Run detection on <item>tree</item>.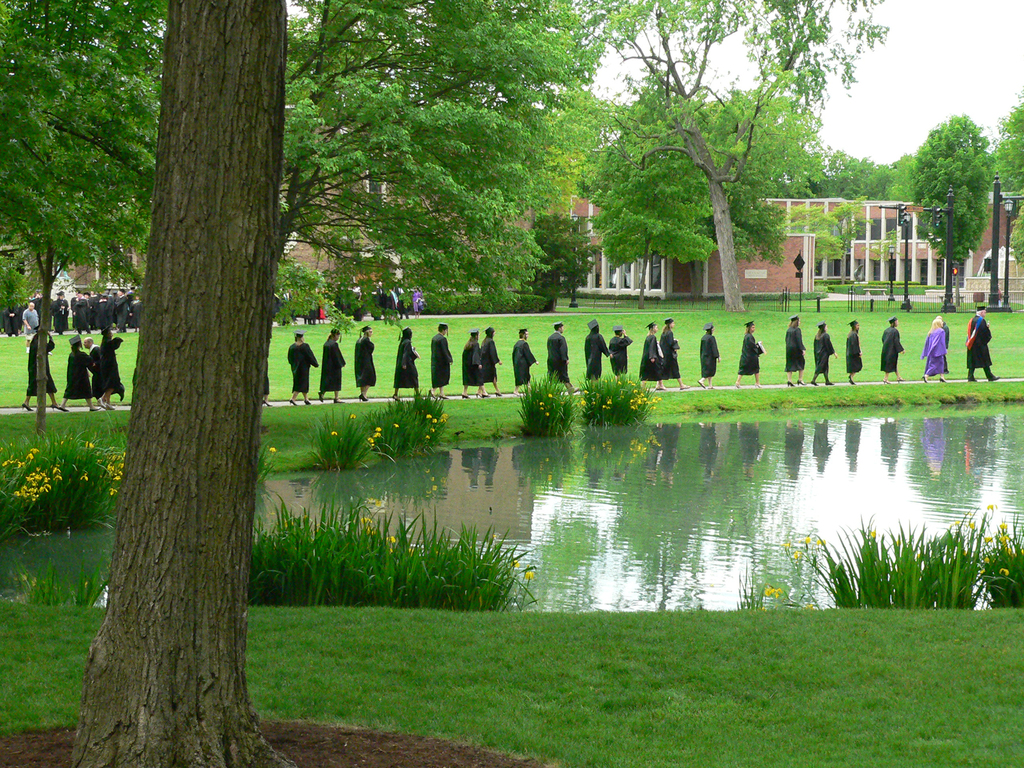
Result: bbox(0, 264, 29, 325).
